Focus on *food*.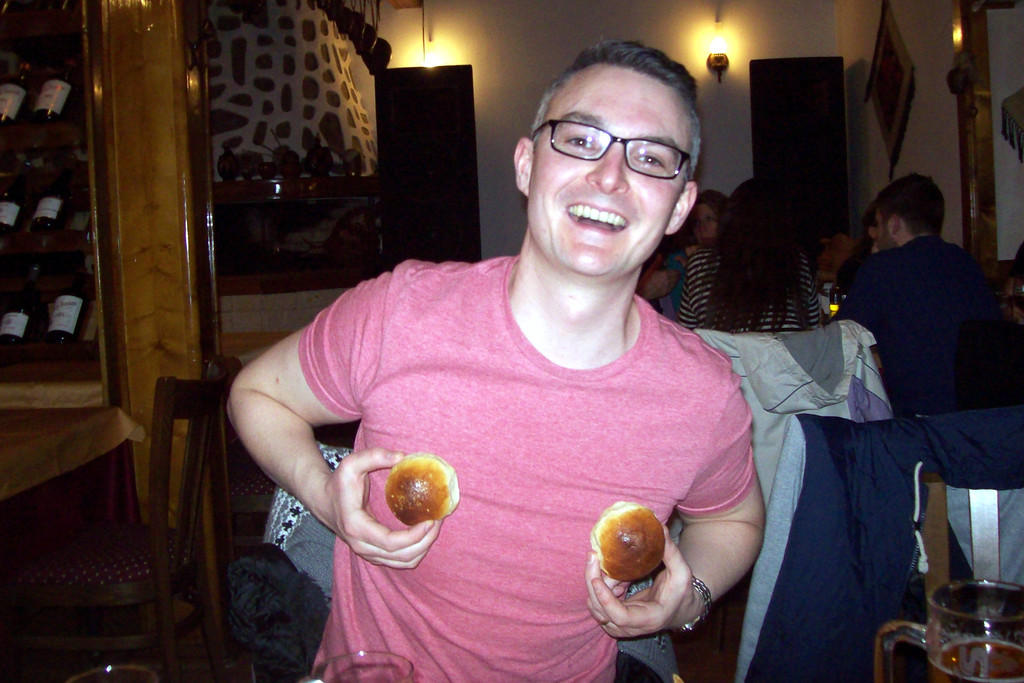
Focused at [x1=376, y1=459, x2=458, y2=538].
